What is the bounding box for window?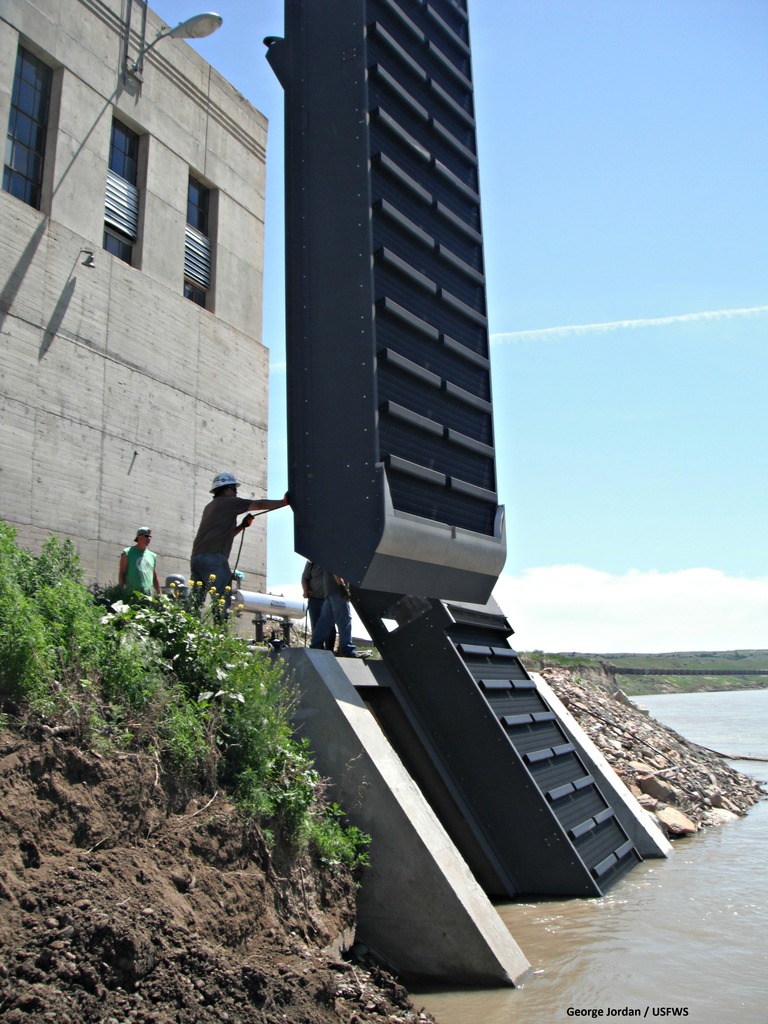
box(182, 164, 220, 316).
